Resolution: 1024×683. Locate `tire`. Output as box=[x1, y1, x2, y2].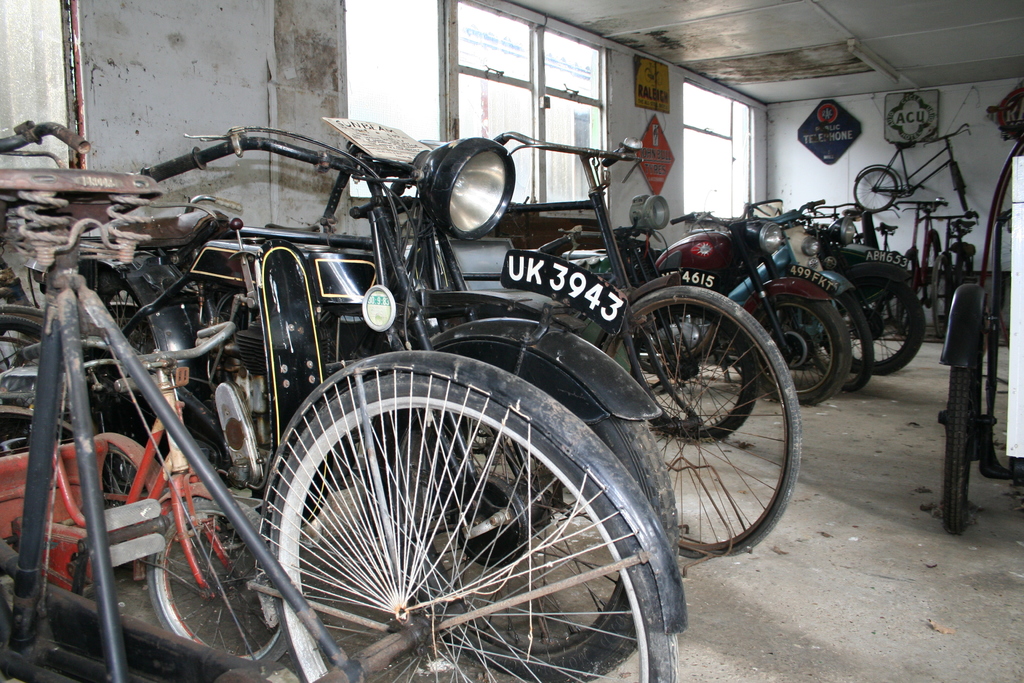
box=[630, 306, 758, 439].
